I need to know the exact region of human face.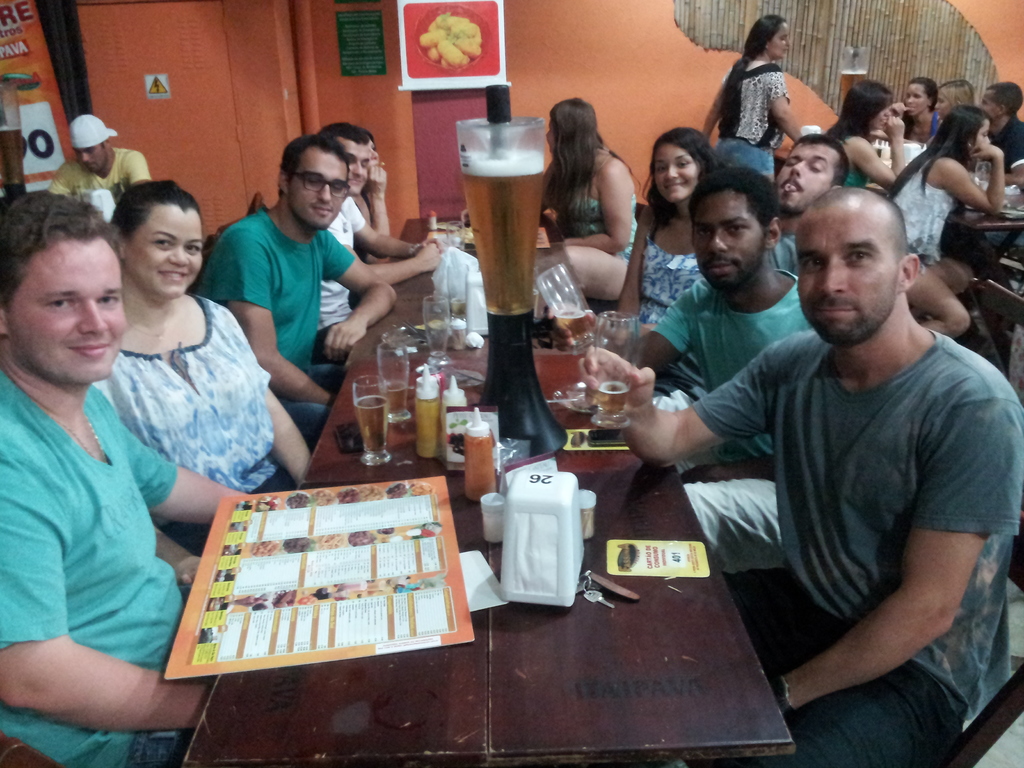
Region: Rect(771, 24, 789, 58).
